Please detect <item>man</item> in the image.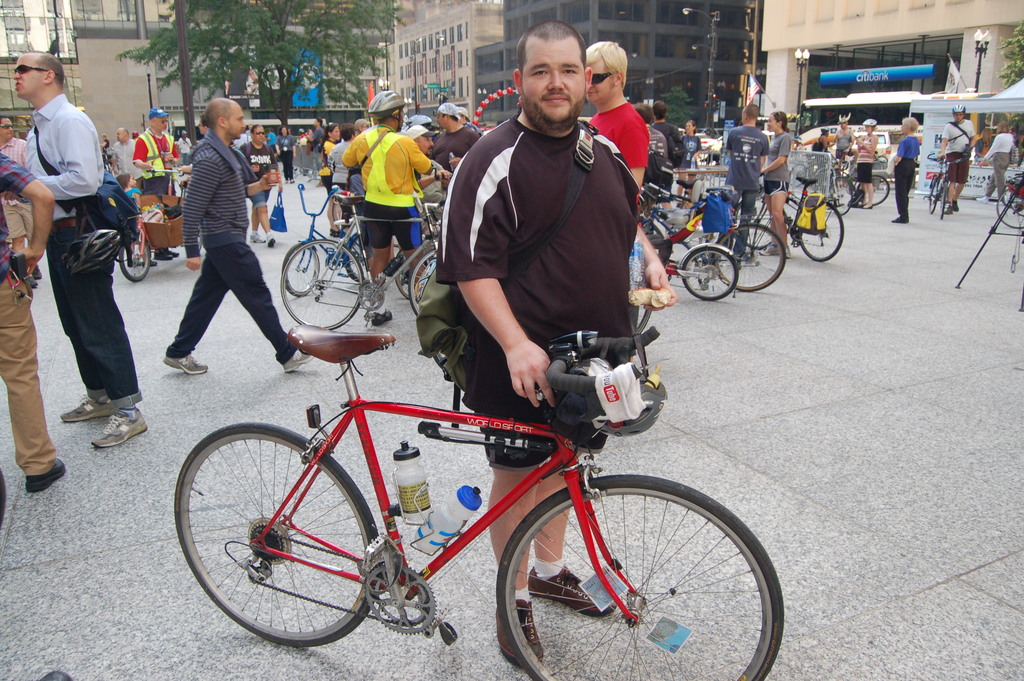
select_region(161, 105, 274, 385).
